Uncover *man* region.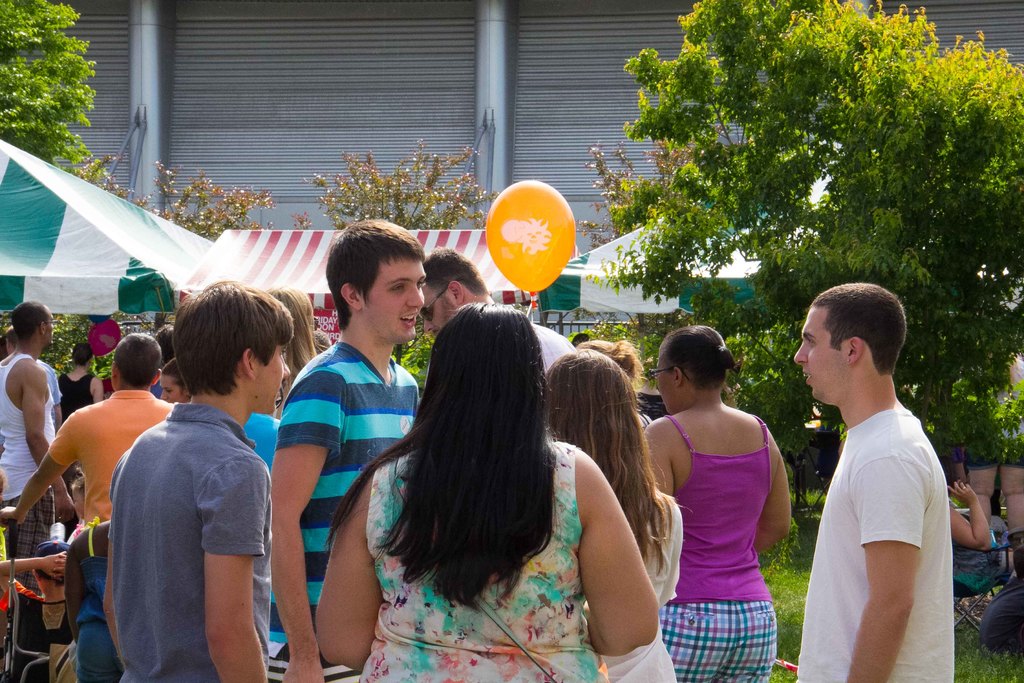
Uncovered: Rect(793, 279, 956, 682).
